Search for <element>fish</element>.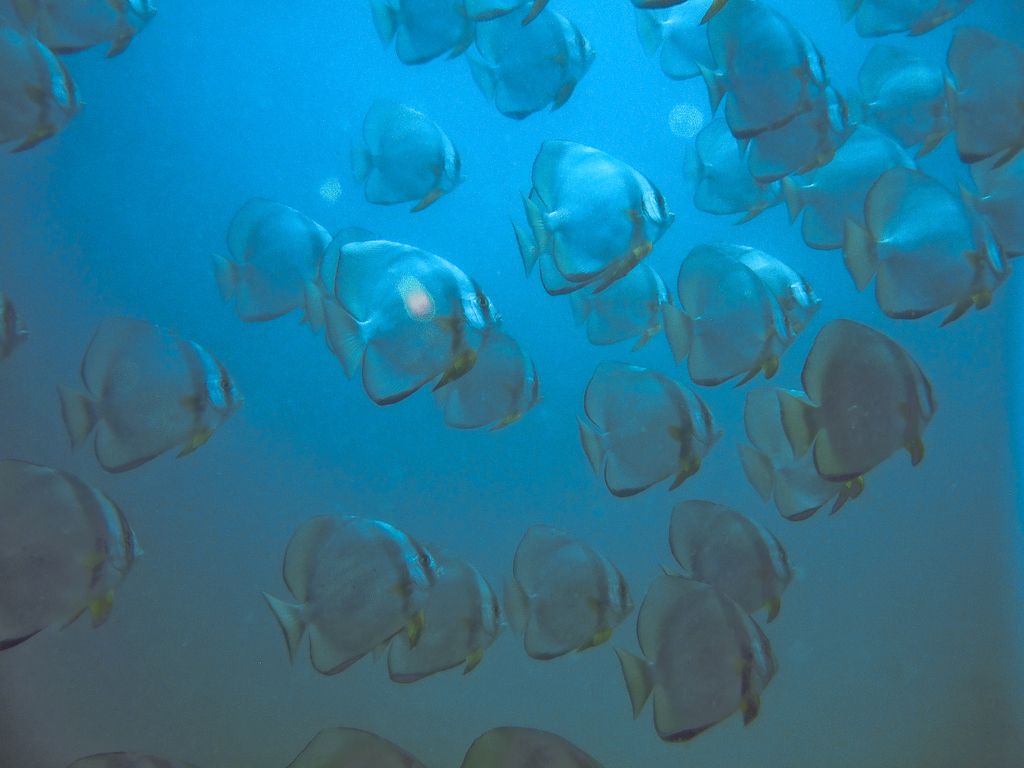
Found at 787/124/916/236.
